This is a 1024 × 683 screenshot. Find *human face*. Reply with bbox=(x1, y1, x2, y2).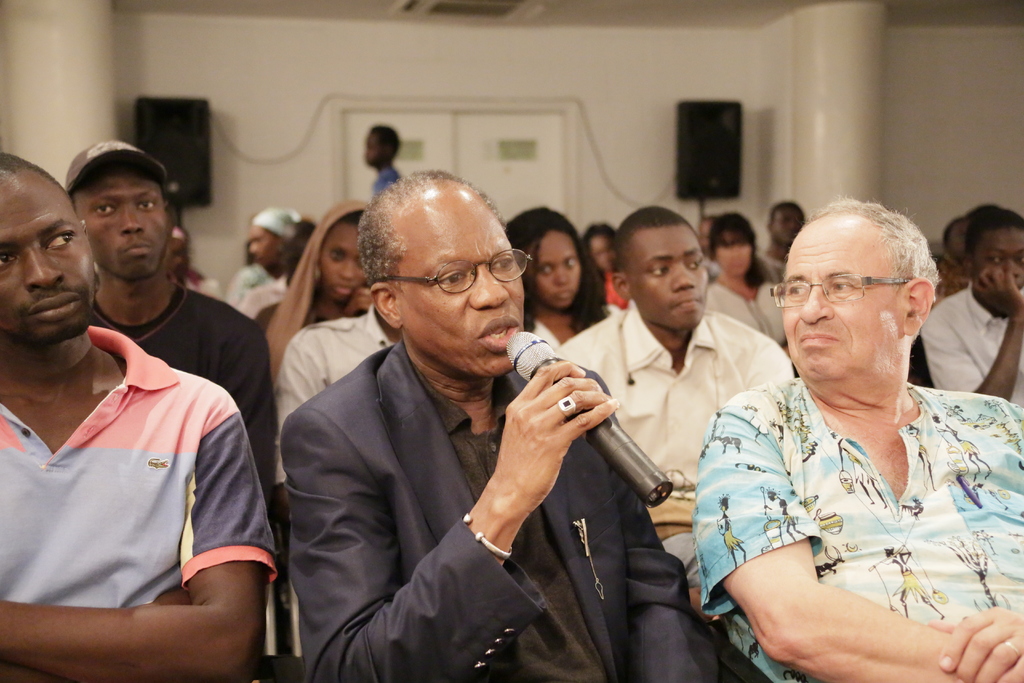
bbox=(531, 231, 580, 311).
